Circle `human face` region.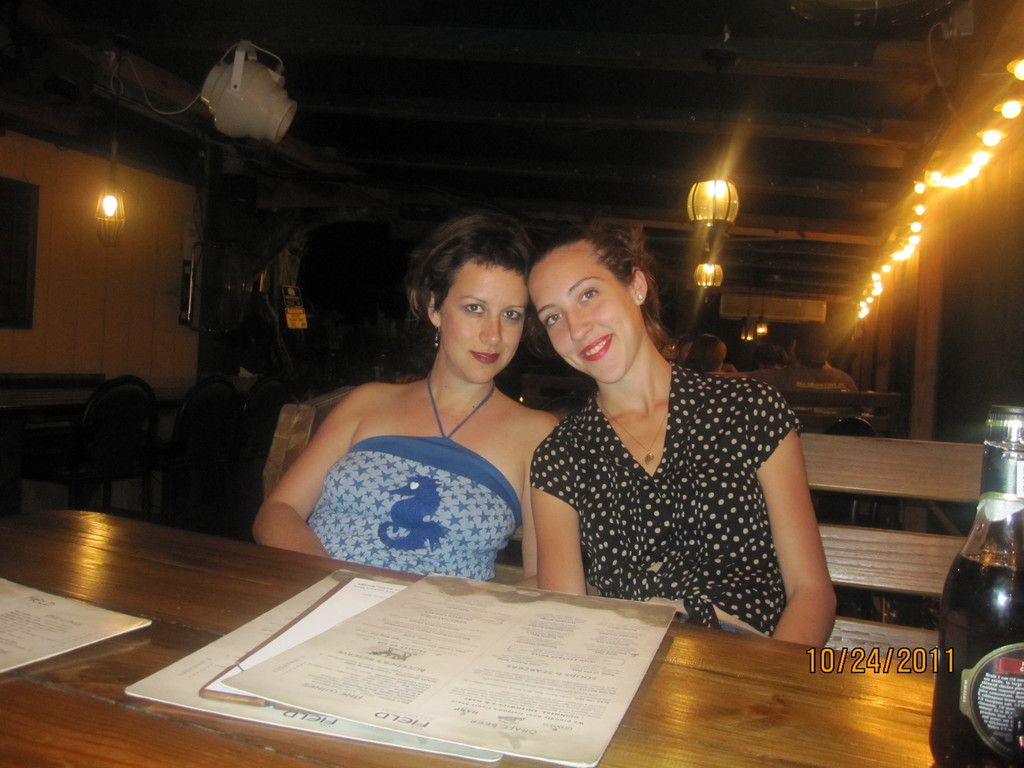
Region: [436, 249, 538, 388].
